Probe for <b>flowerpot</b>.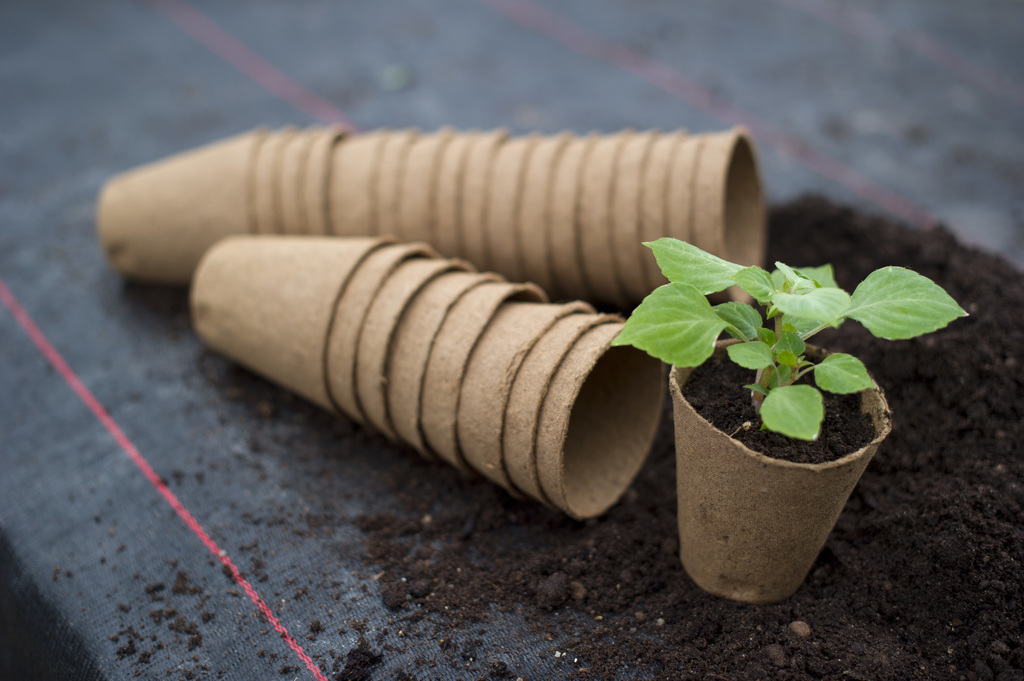
Probe result: [483,128,532,259].
